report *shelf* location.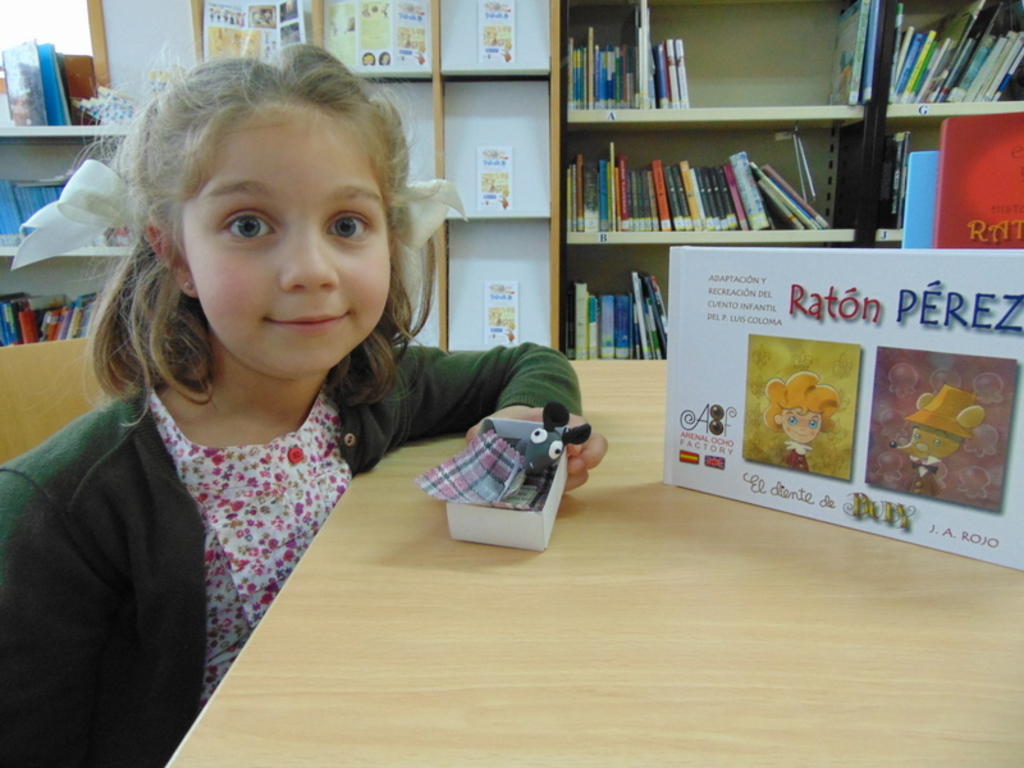
Report: locate(539, 31, 852, 255).
